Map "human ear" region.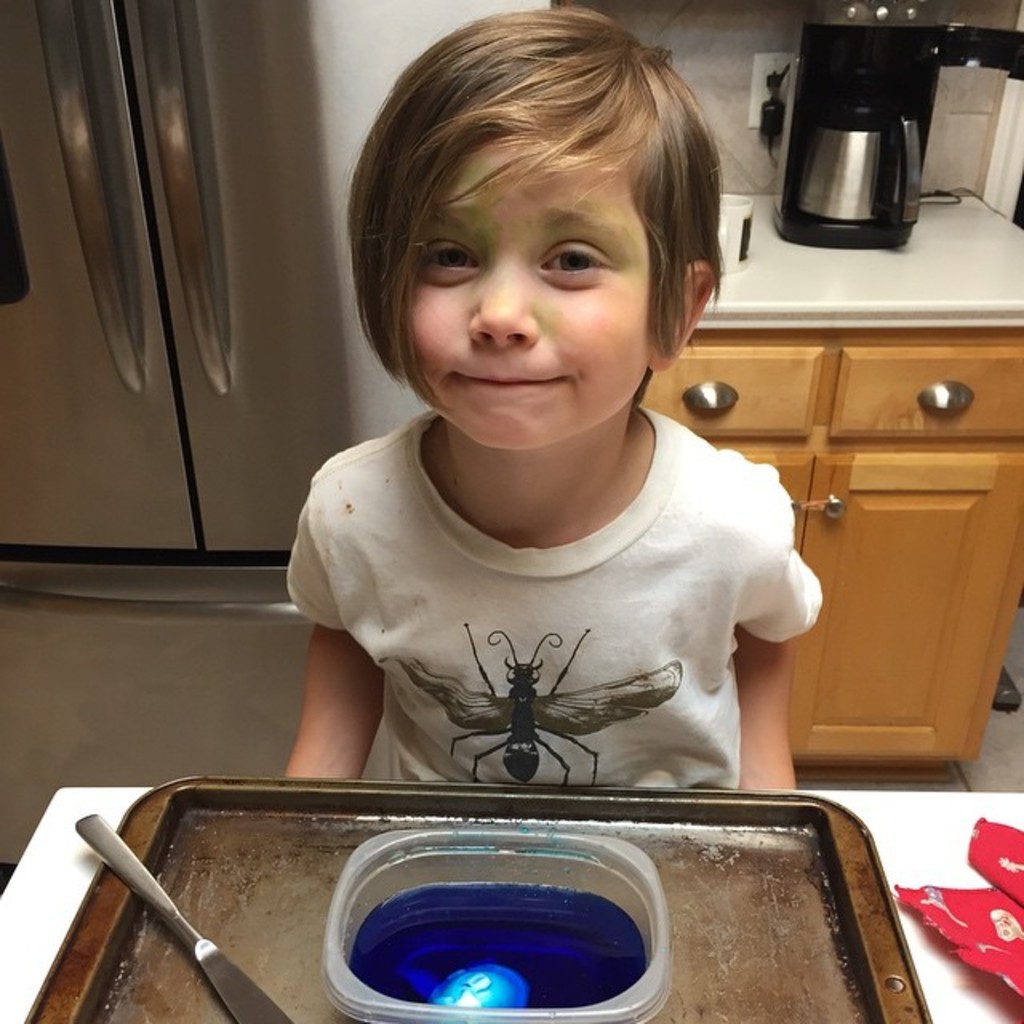
Mapped to 650/261/718/371.
